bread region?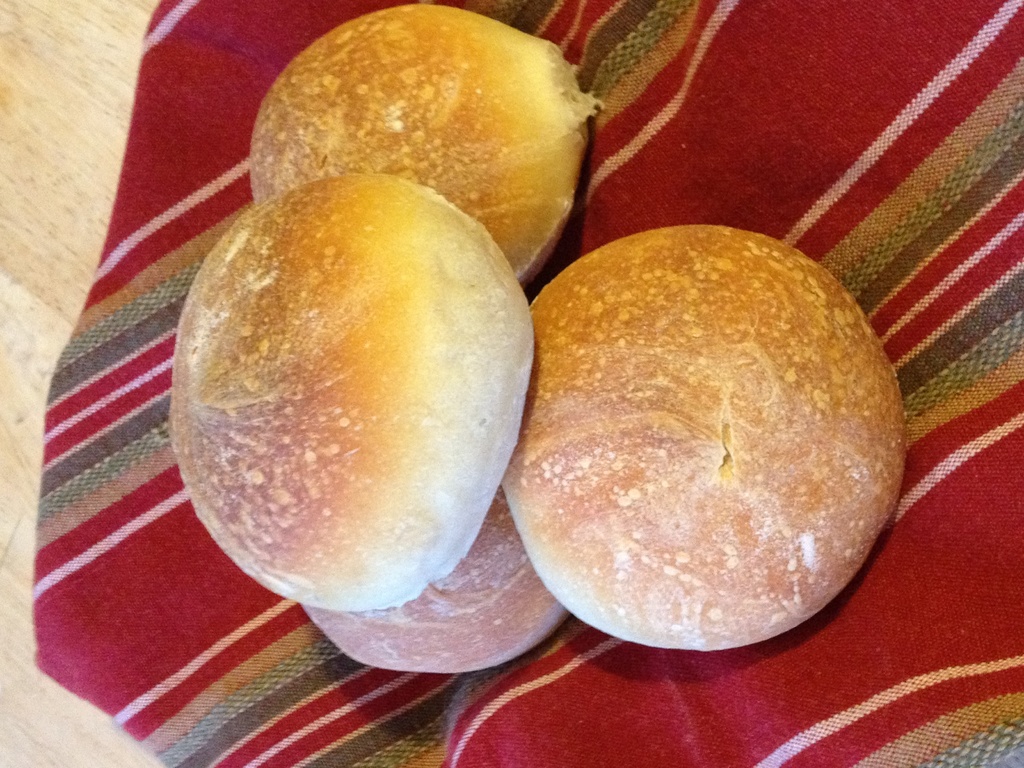
(left=304, top=487, right=572, bottom=671)
